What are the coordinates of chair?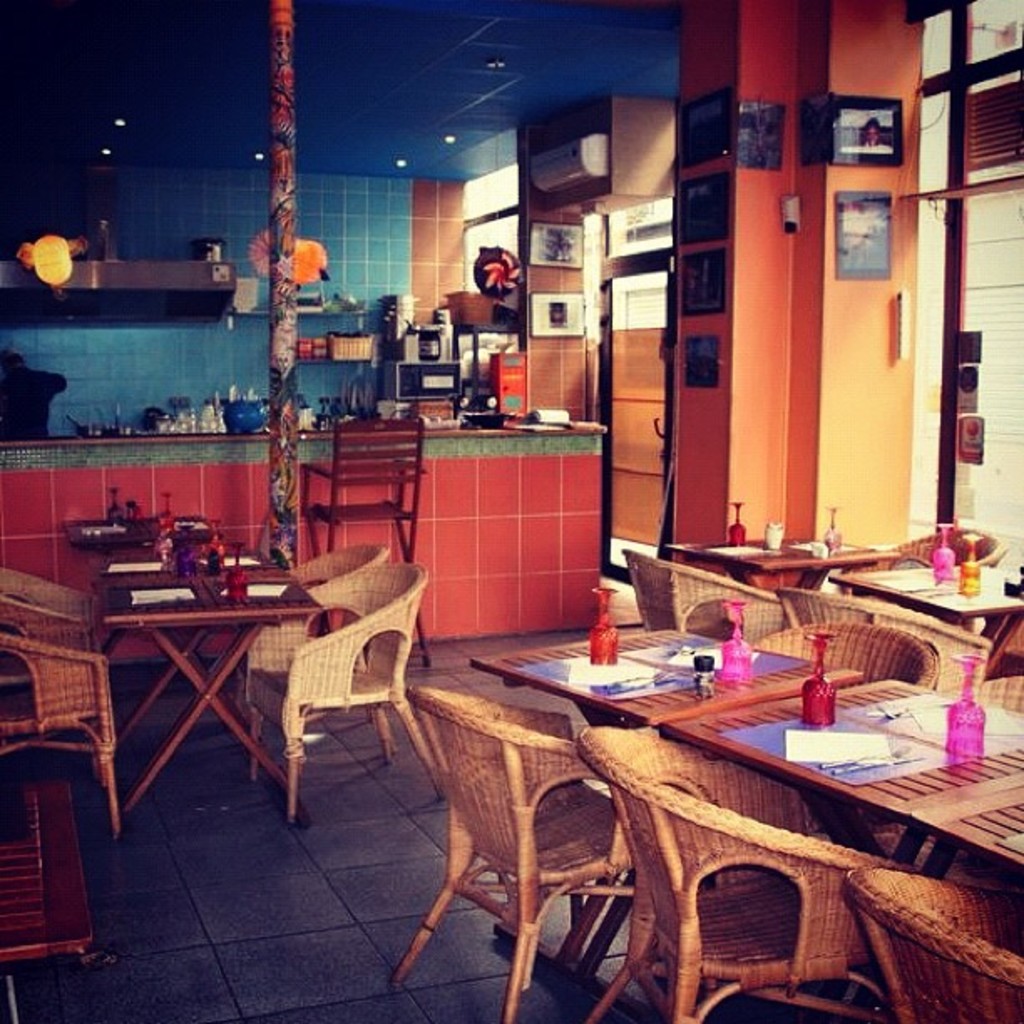
l=848, t=872, r=1022, b=1022.
